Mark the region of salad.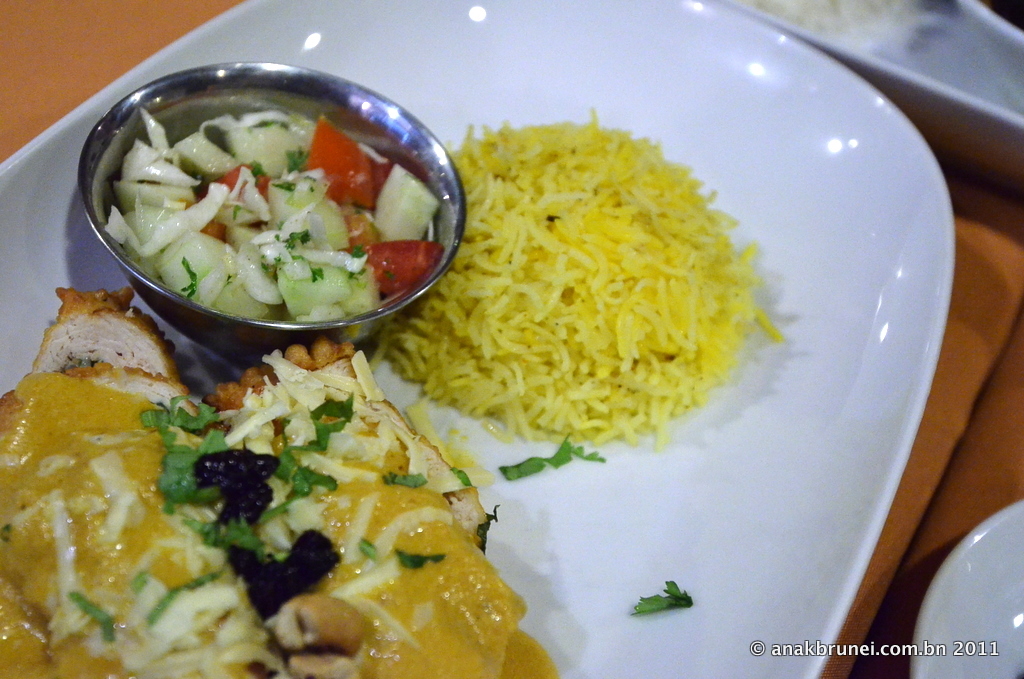
Region: x1=94, y1=100, x2=460, y2=330.
